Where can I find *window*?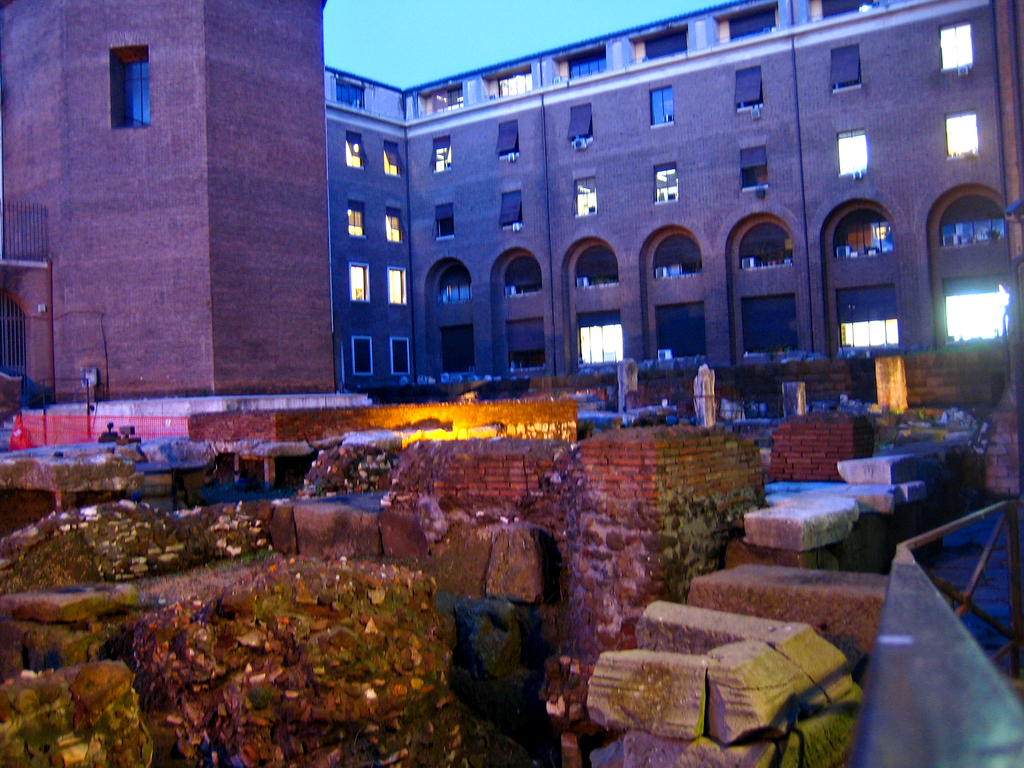
You can find it at x1=348 y1=202 x2=364 y2=244.
